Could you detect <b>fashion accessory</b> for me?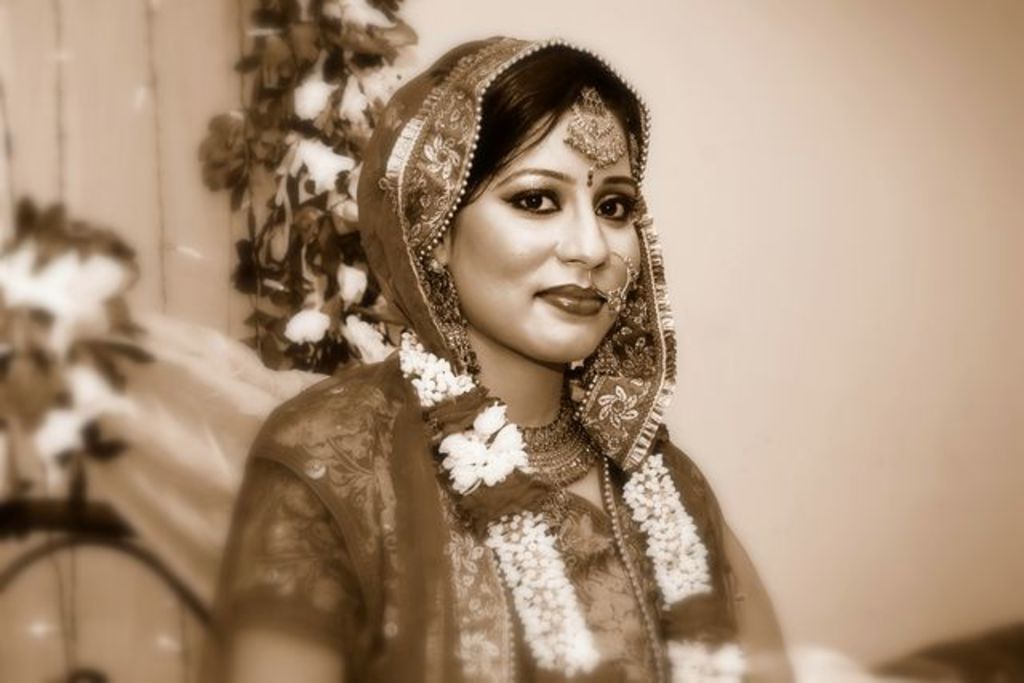
Detection result: [left=414, top=254, right=456, bottom=326].
